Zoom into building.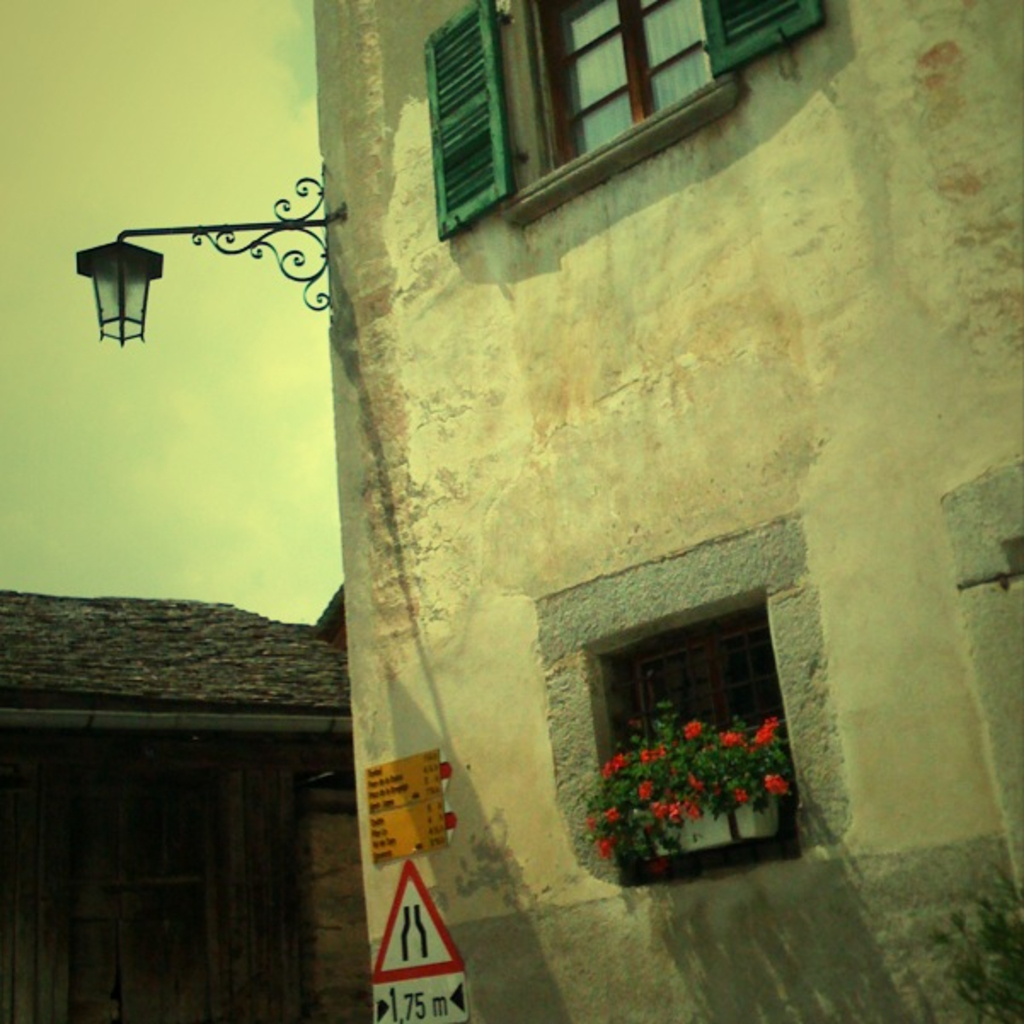
Zoom target: (288,584,358,1014).
